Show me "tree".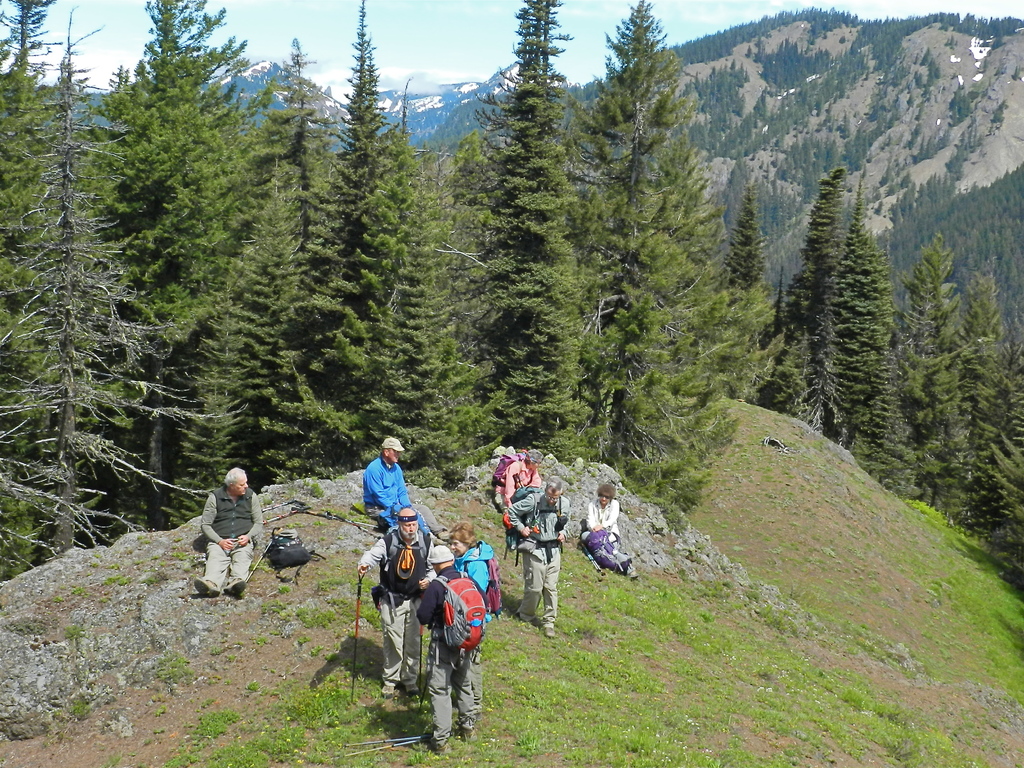
"tree" is here: 781:140:914:451.
